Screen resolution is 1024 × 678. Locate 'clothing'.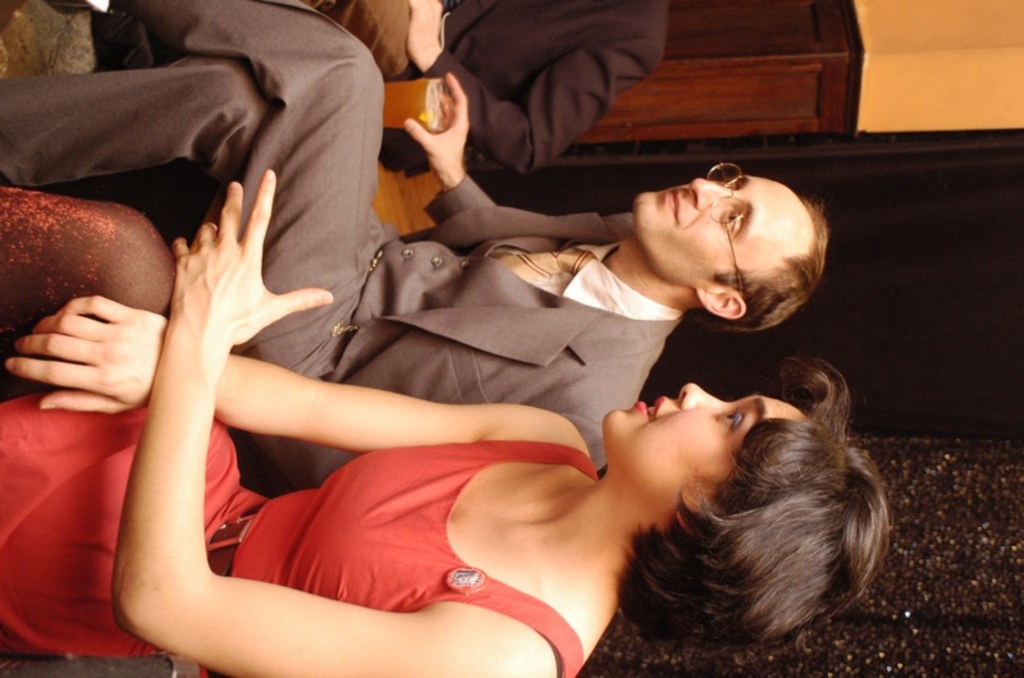
l=306, t=0, r=673, b=175.
